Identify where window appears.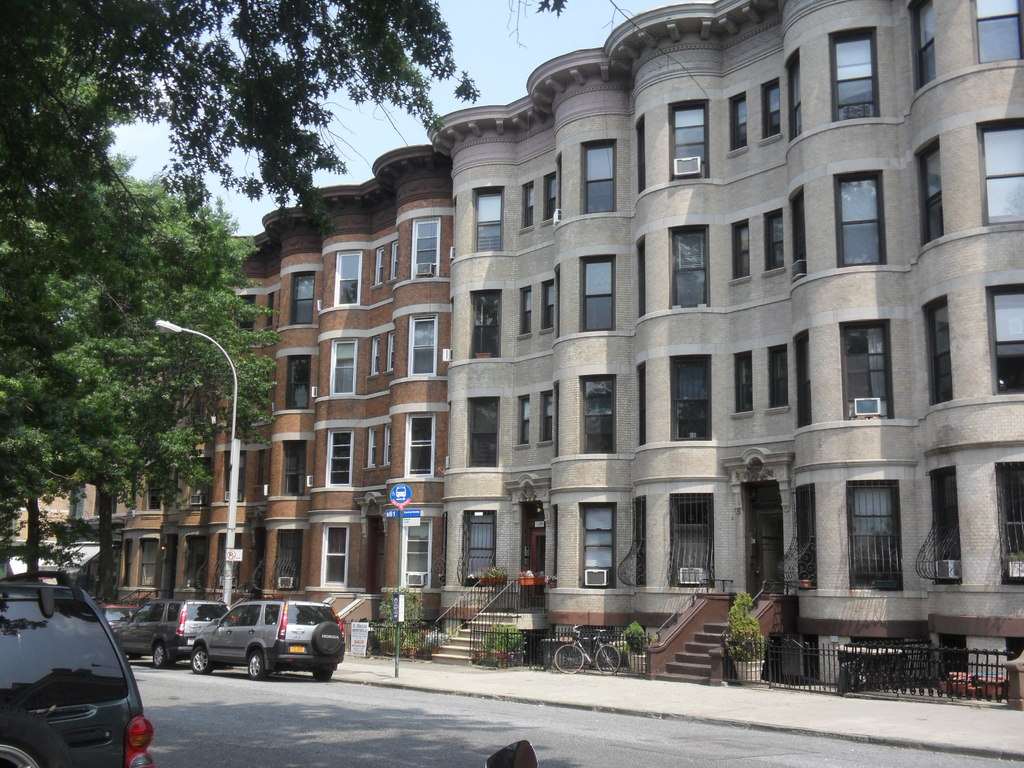
Appears at 264,291,269,325.
